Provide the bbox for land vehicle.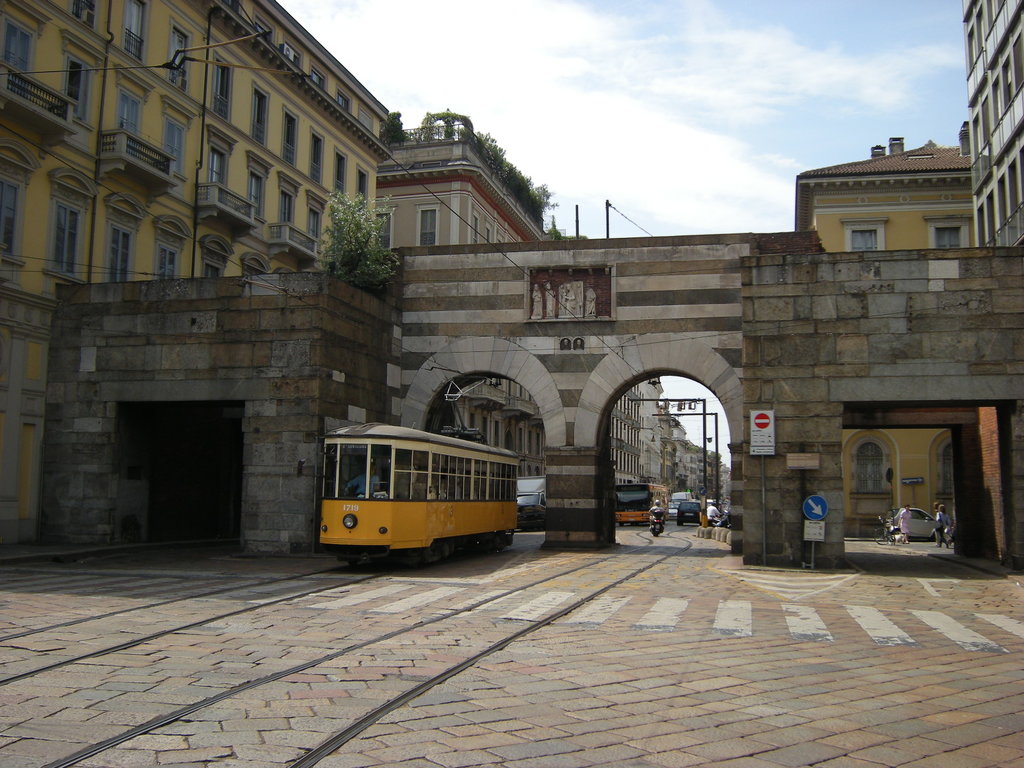
<region>650, 508, 664, 534</region>.
